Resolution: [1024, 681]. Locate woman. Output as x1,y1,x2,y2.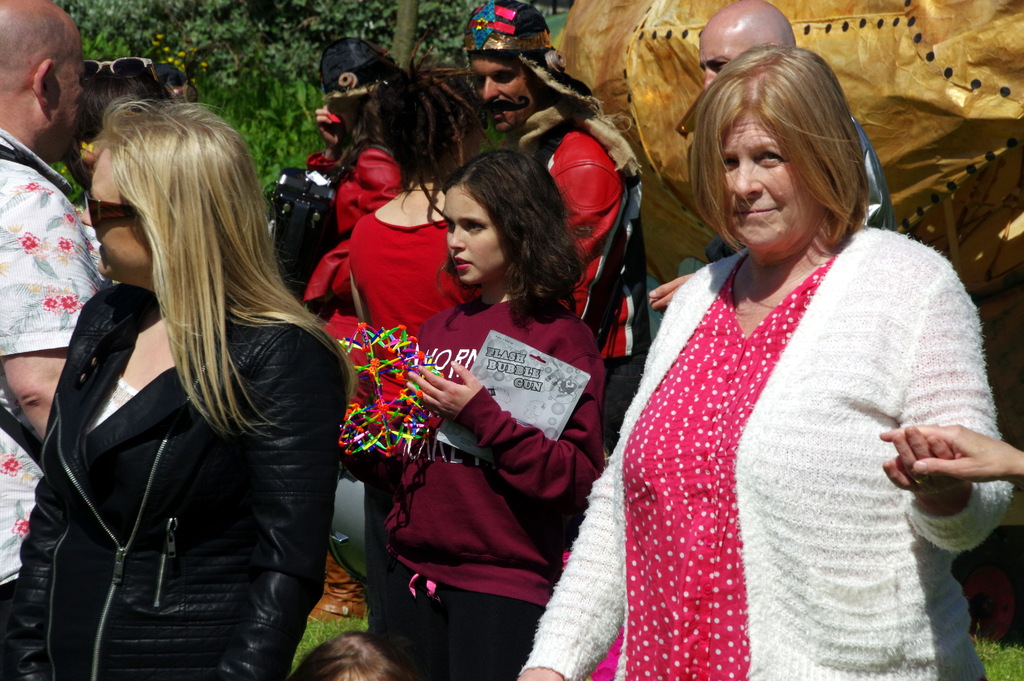
344,59,493,634.
